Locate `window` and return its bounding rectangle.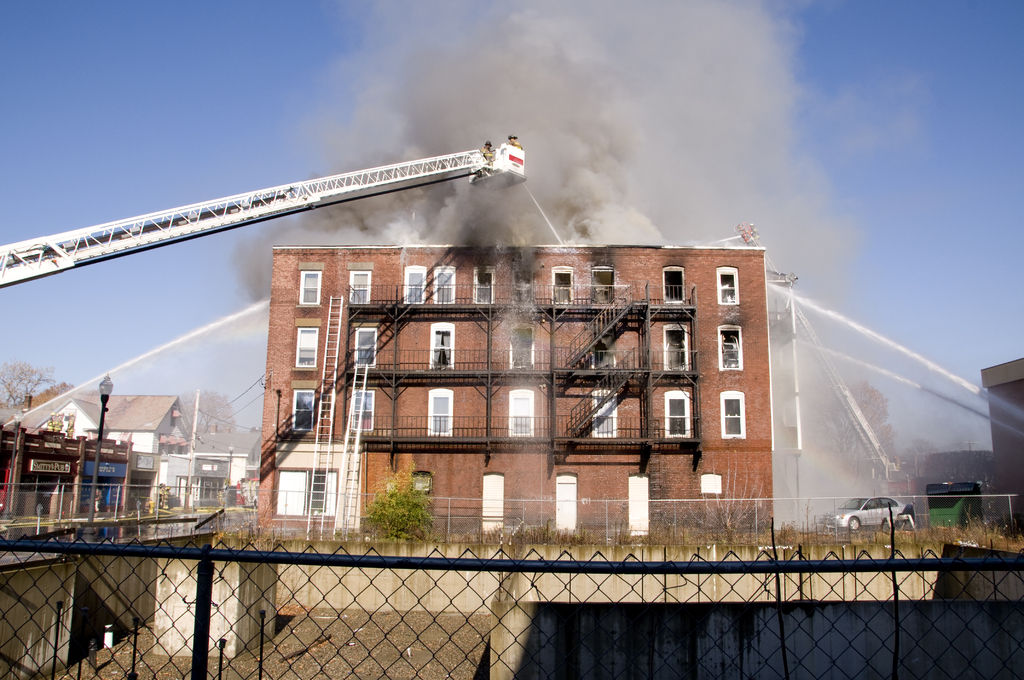
<box>509,387,541,436</box>.
